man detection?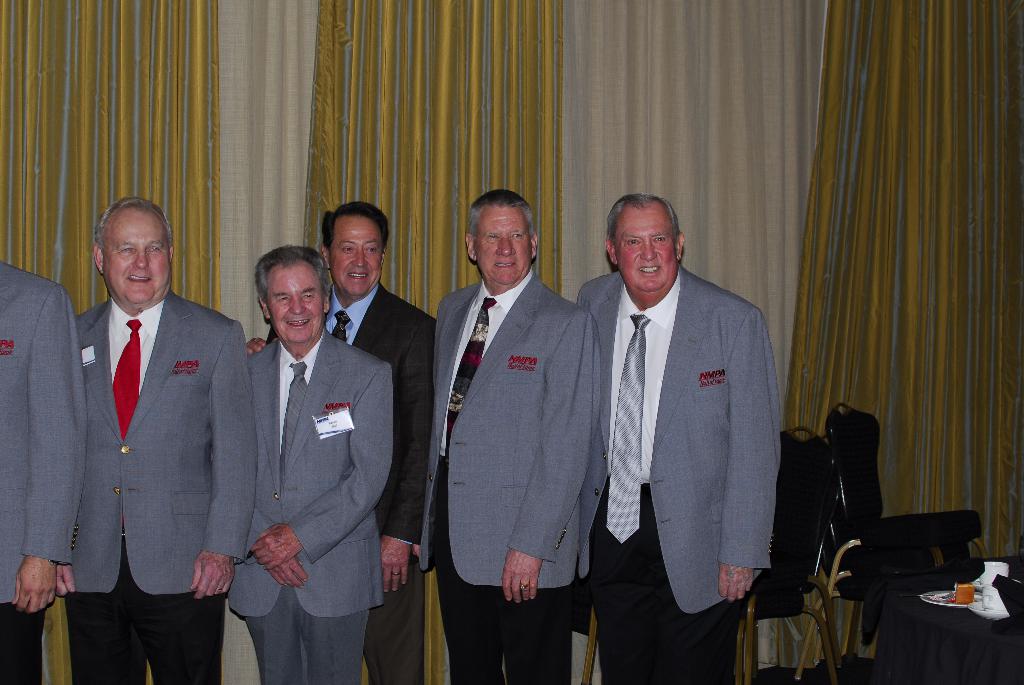
box=[0, 251, 88, 684]
